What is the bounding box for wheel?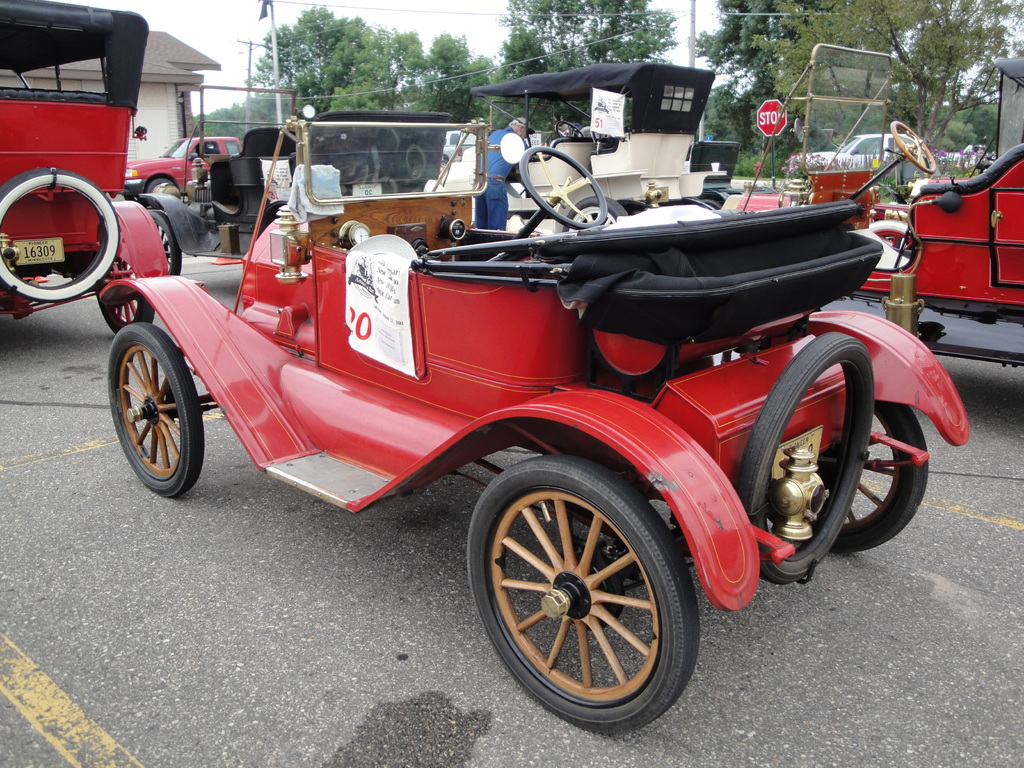
bbox=[515, 146, 609, 228].
